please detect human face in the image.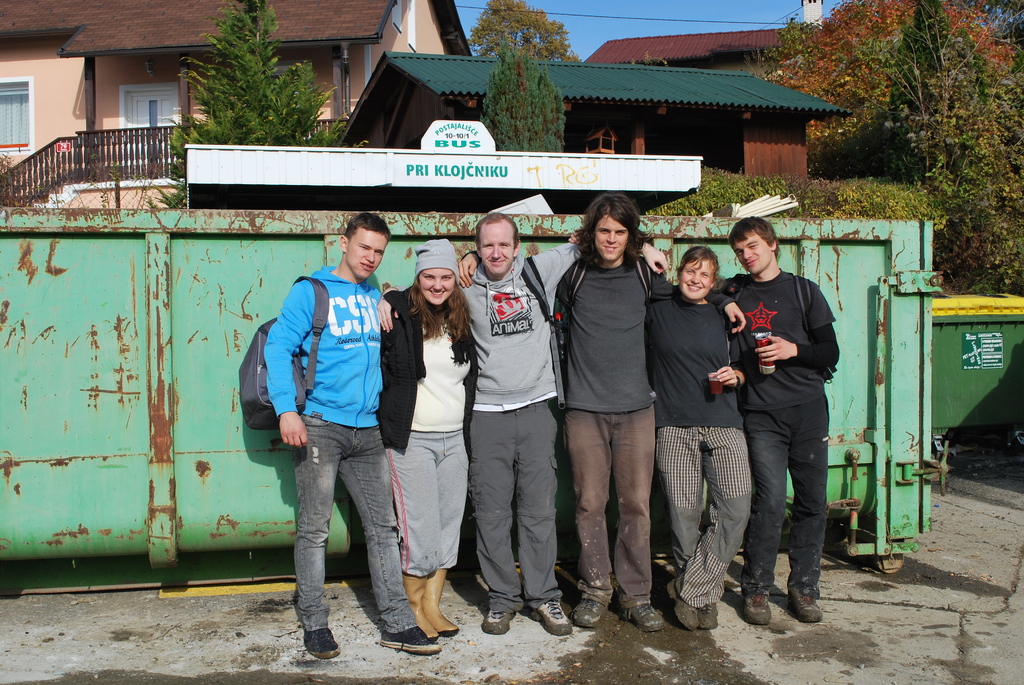
<box>480,224,513,278</box>.
